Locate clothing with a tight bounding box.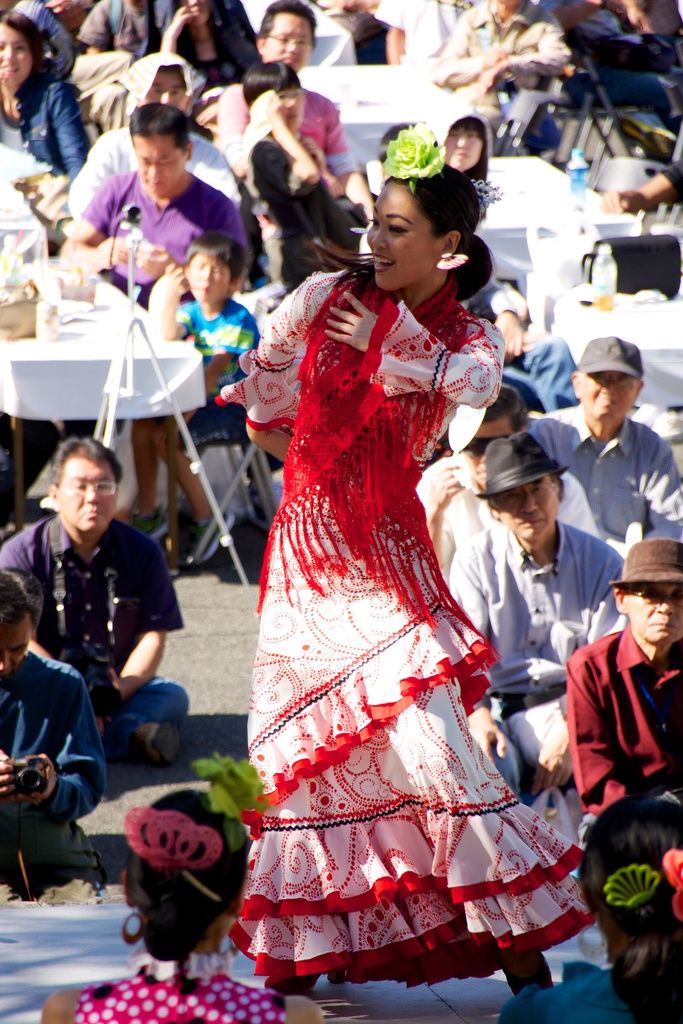
<region>73, 946, 284, 1023</region>.
